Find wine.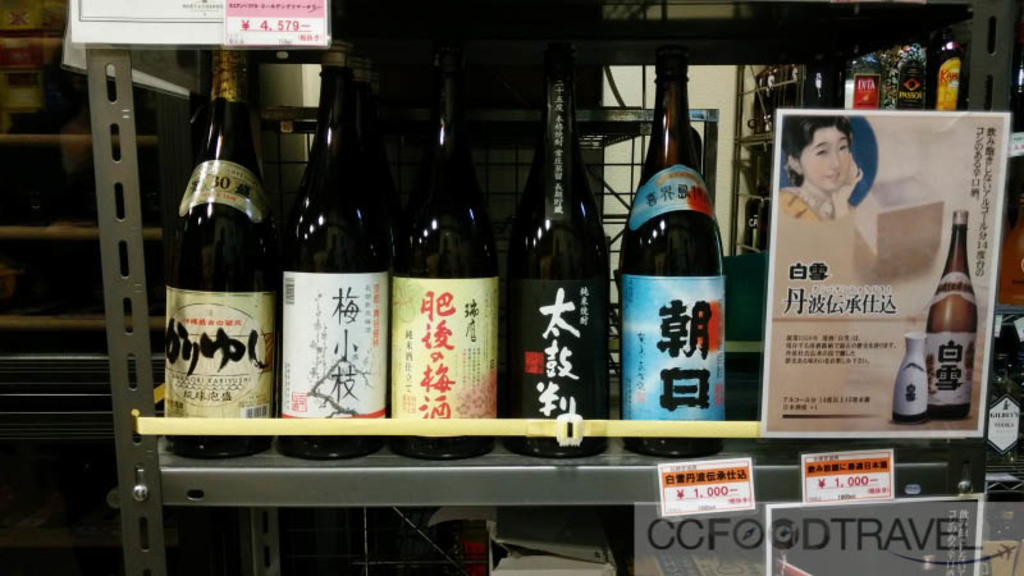
box=[618, 49, 727, 454].
